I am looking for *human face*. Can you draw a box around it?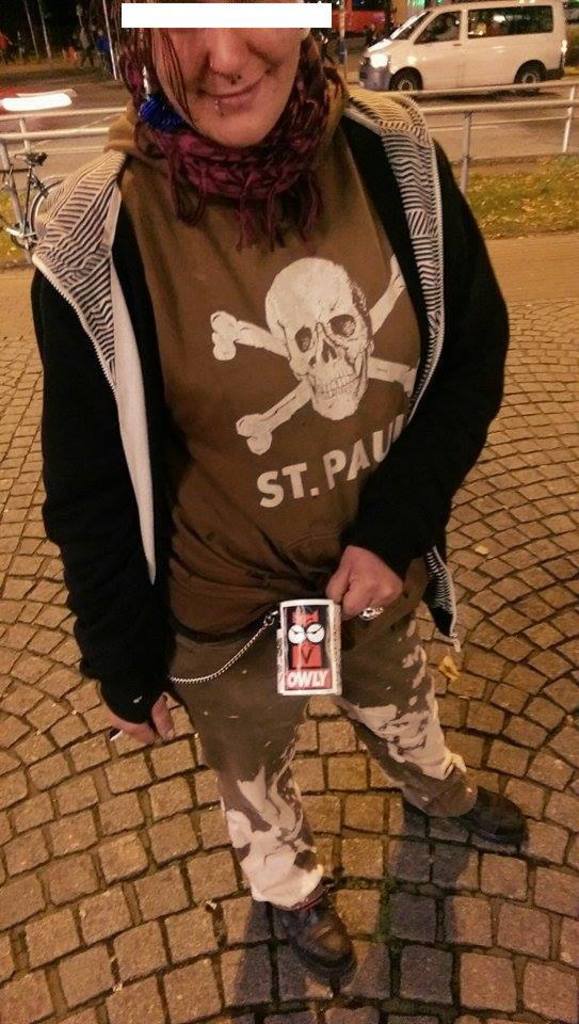
Sure, the bounding box is (left=144, top=0, right=304, bottom=147).
